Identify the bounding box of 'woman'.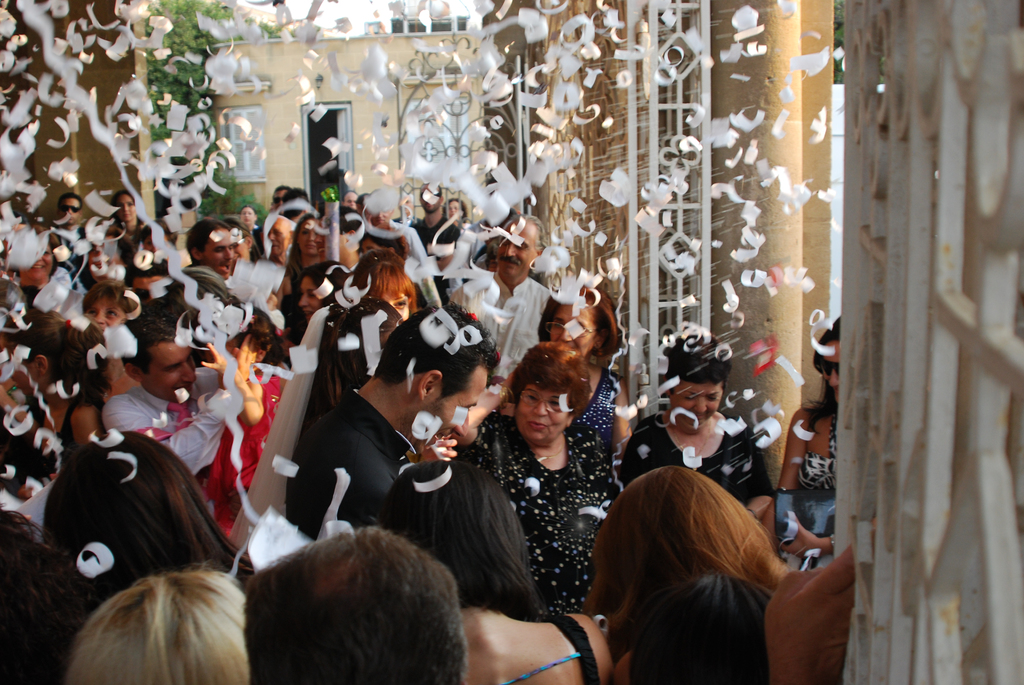
detection(40, 429, 255, 596).
